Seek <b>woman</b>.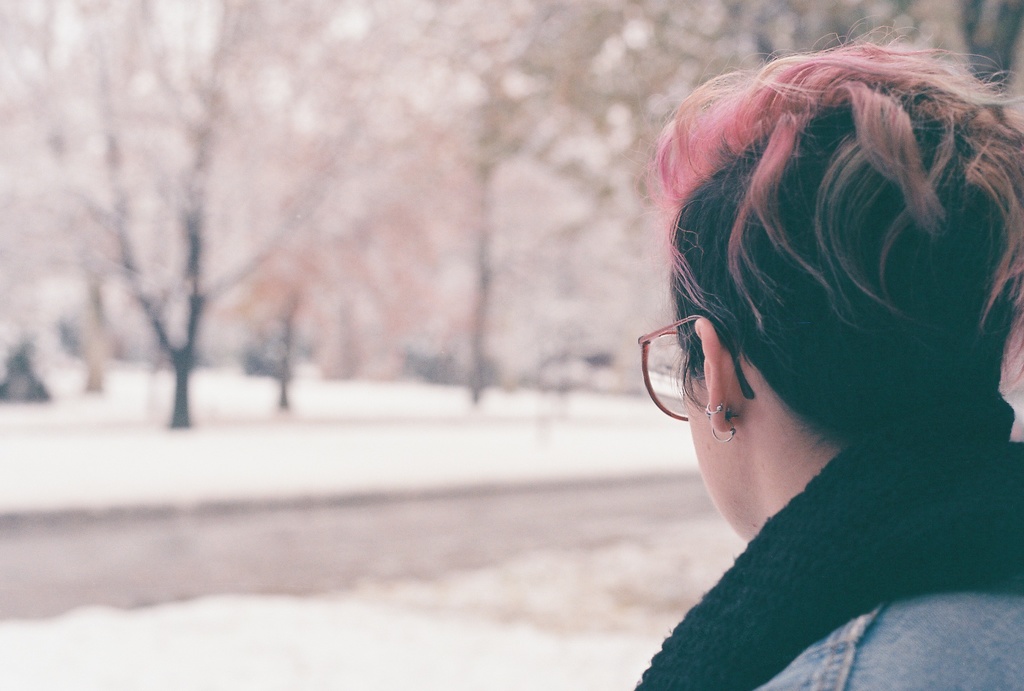
<bbox>553, 4, 1009, 663</bbox>.
